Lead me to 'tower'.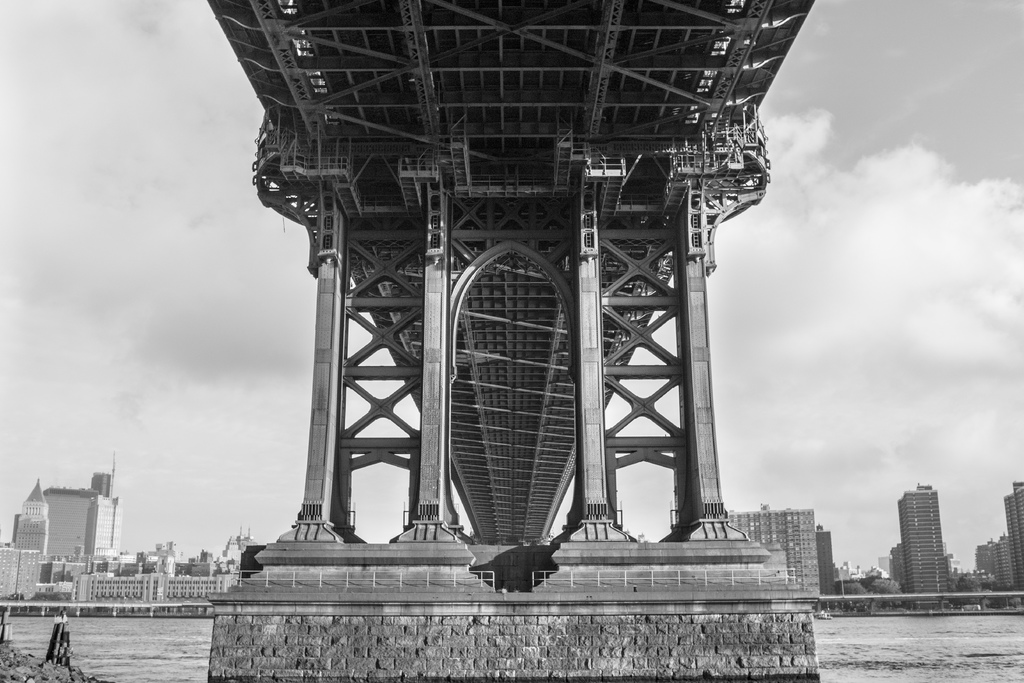
Lead to 10, 468, 46, 565.
